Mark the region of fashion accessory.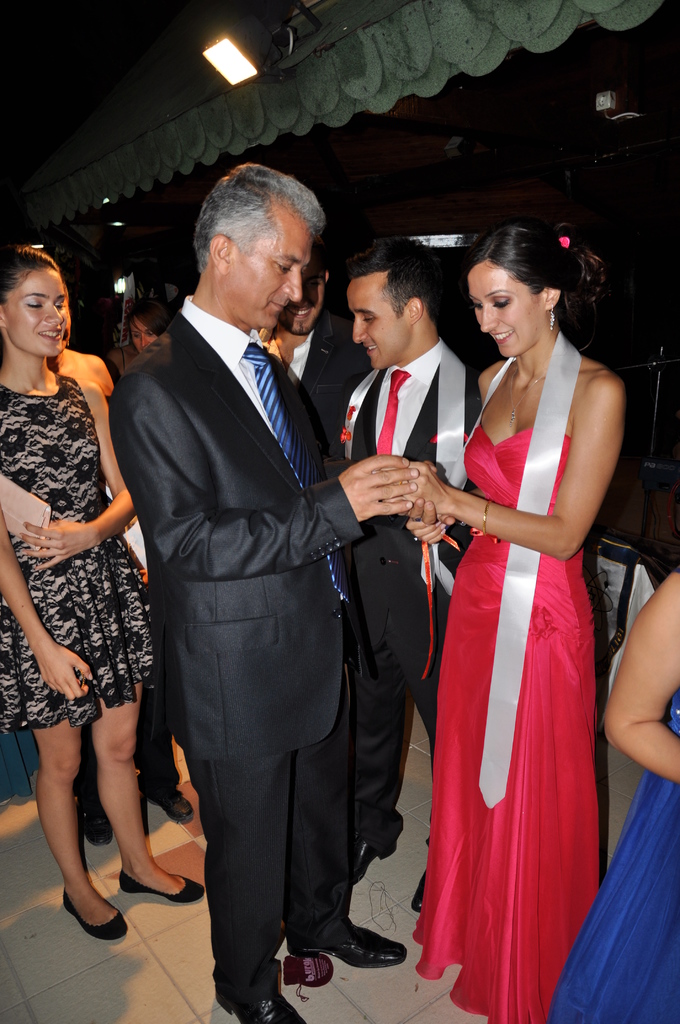
Region: Rect(376, 368, 410, 452).
